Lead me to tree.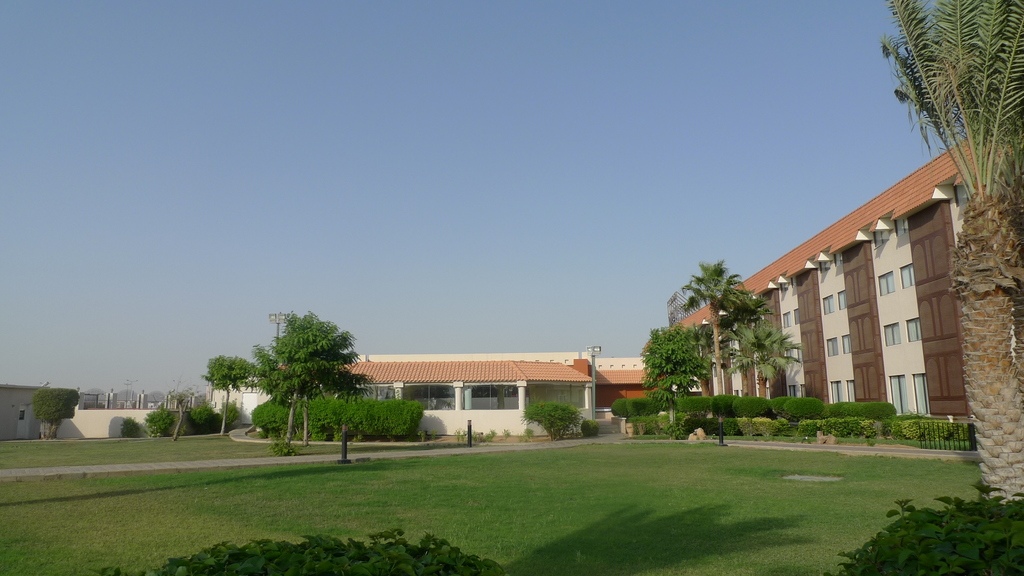
Lead to {"x1": 685, "y1": 262, "x2": 744, "y2": 397}.
